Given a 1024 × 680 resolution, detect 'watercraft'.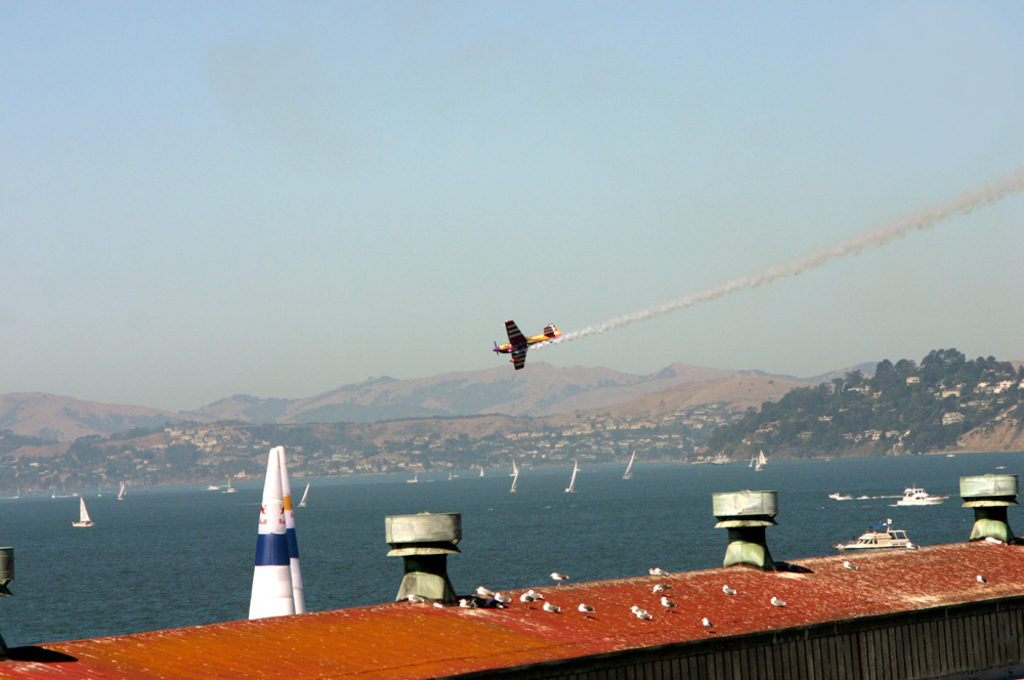
bbox(298, 482, 312, 509).
